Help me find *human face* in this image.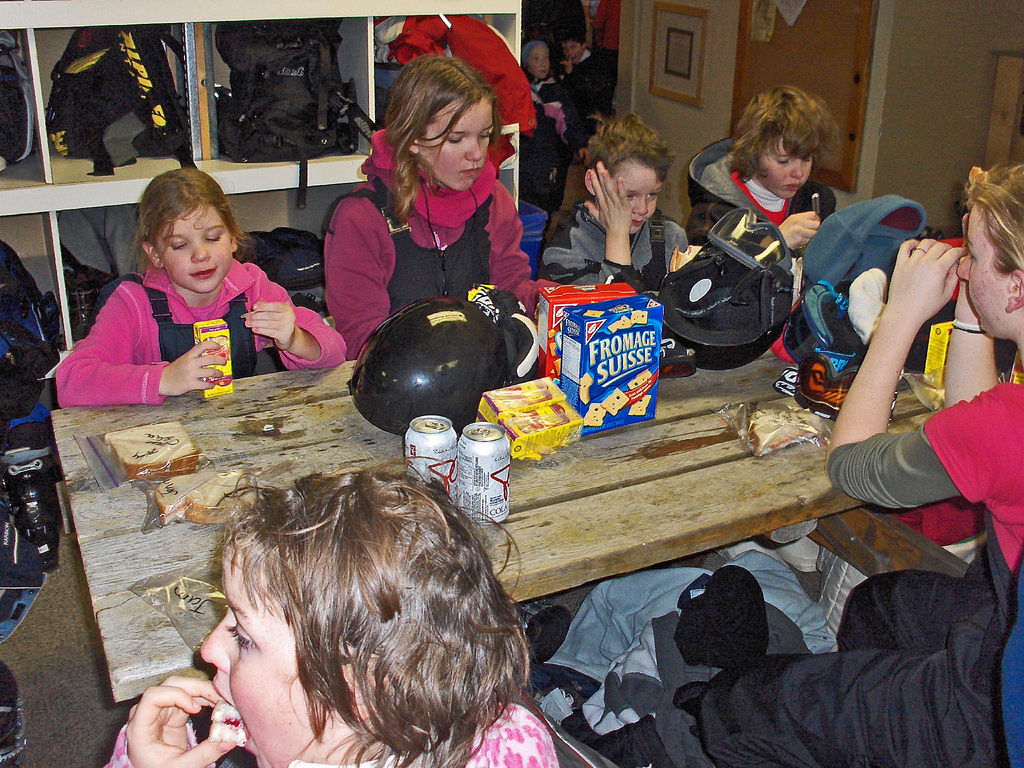
Found it: bbox(198, 548, 338, 767).
